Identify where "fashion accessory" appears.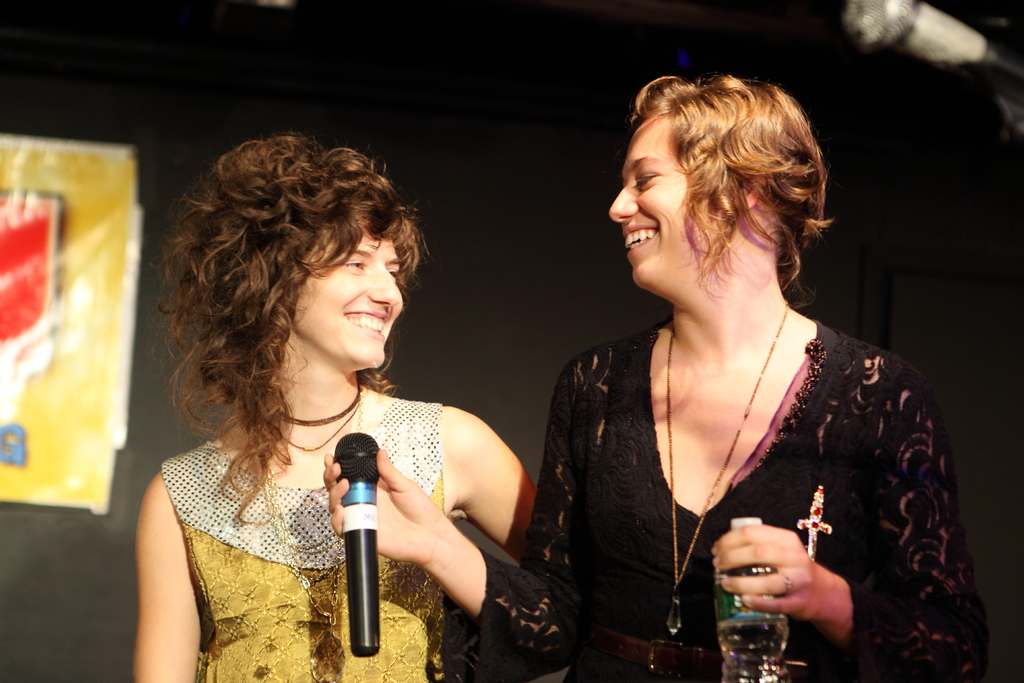
Appears at (x1=593, y1=629, x2=721, y2=682).
